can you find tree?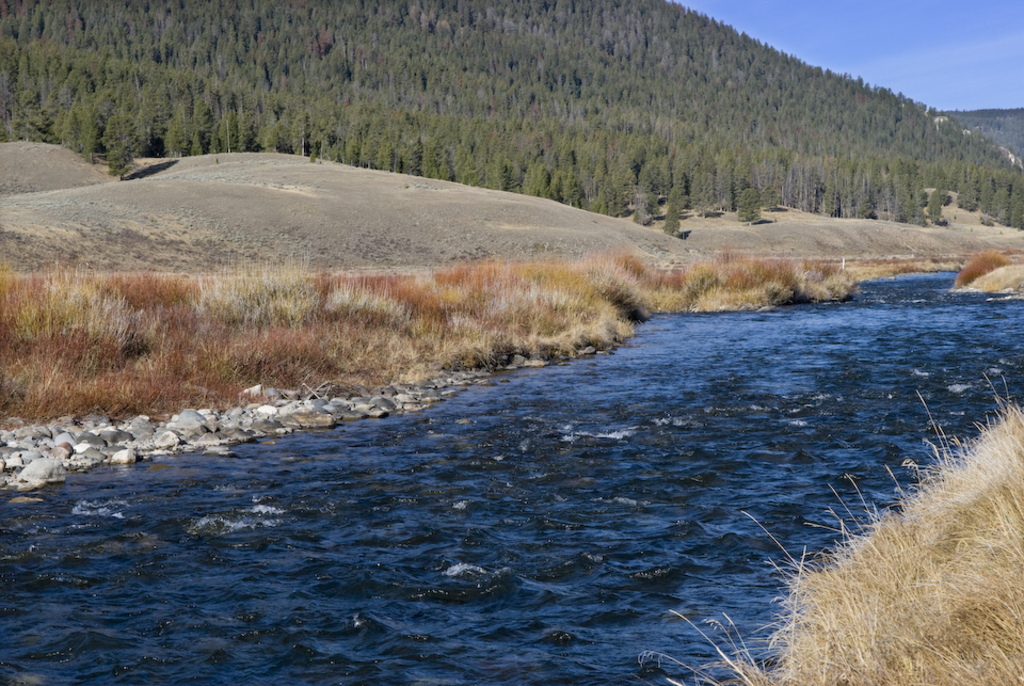
Yes, bounding box: bbox(63, 107, 79, 149).
